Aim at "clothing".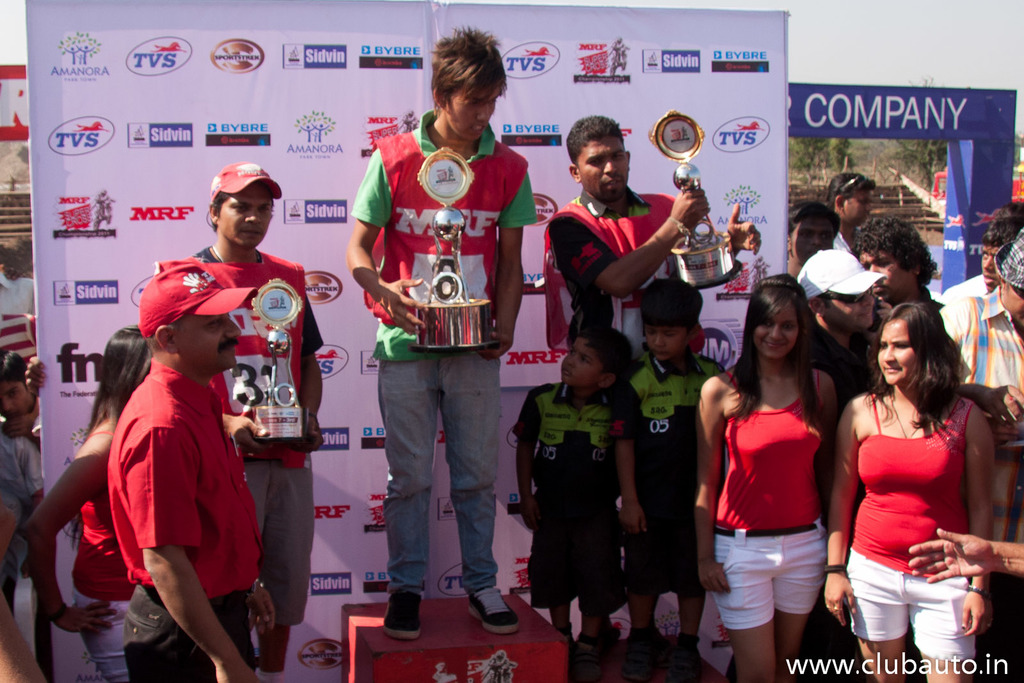
Aimed at 703, 365, 827, 636.
